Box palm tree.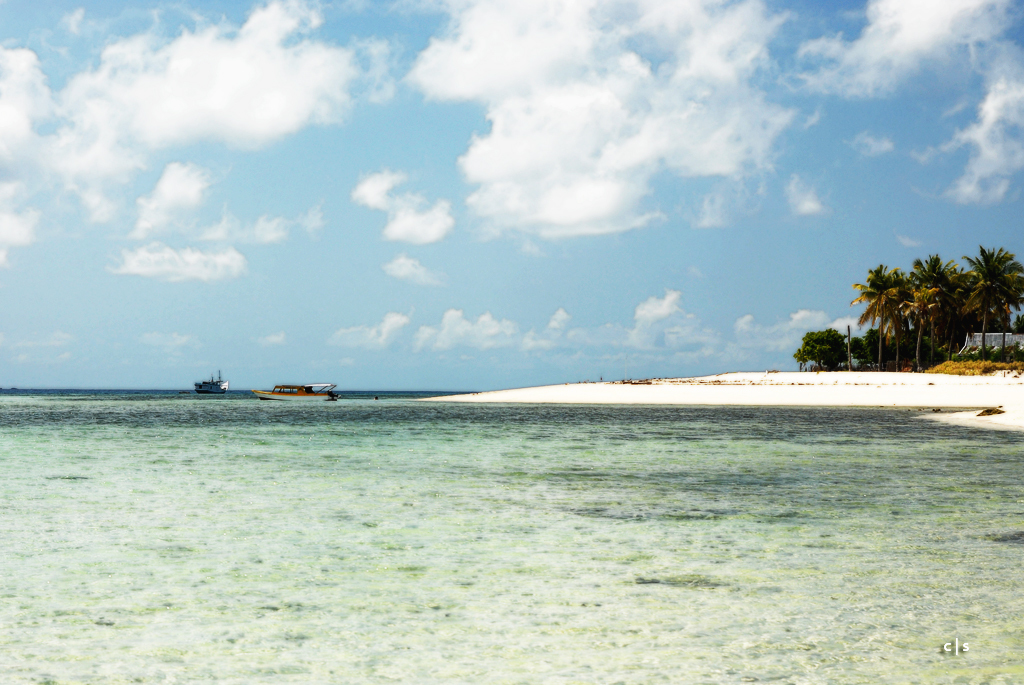
(956, 243, 1023, 357).
